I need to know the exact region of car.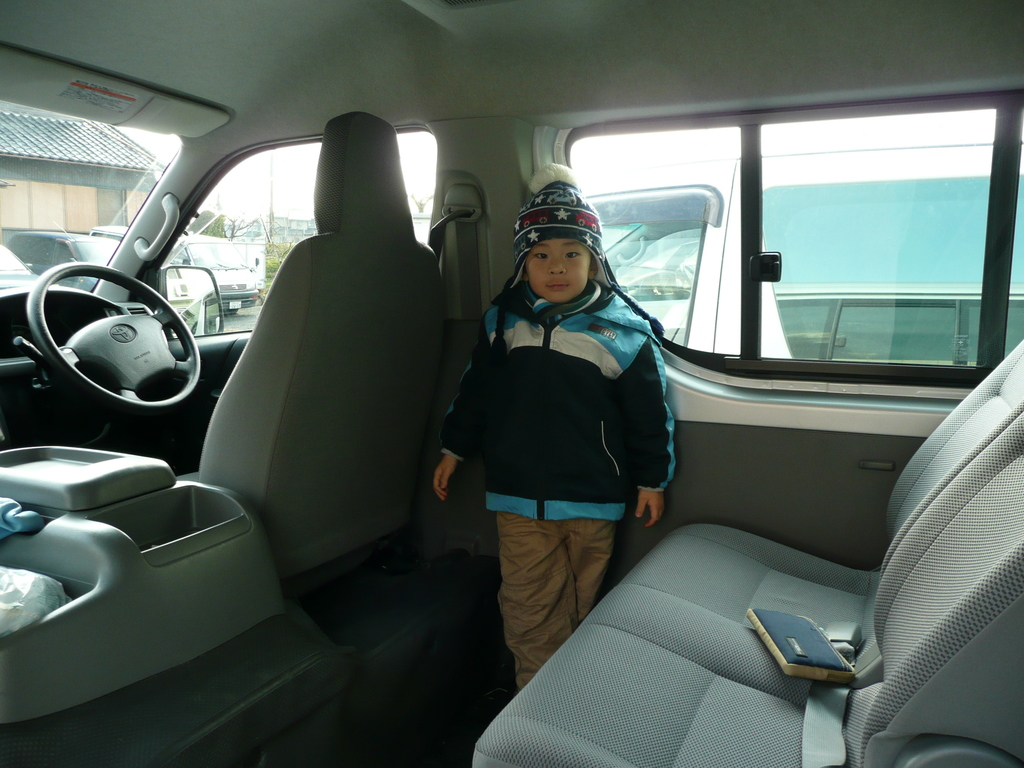
Region: 0, 0, 1023, 767.
